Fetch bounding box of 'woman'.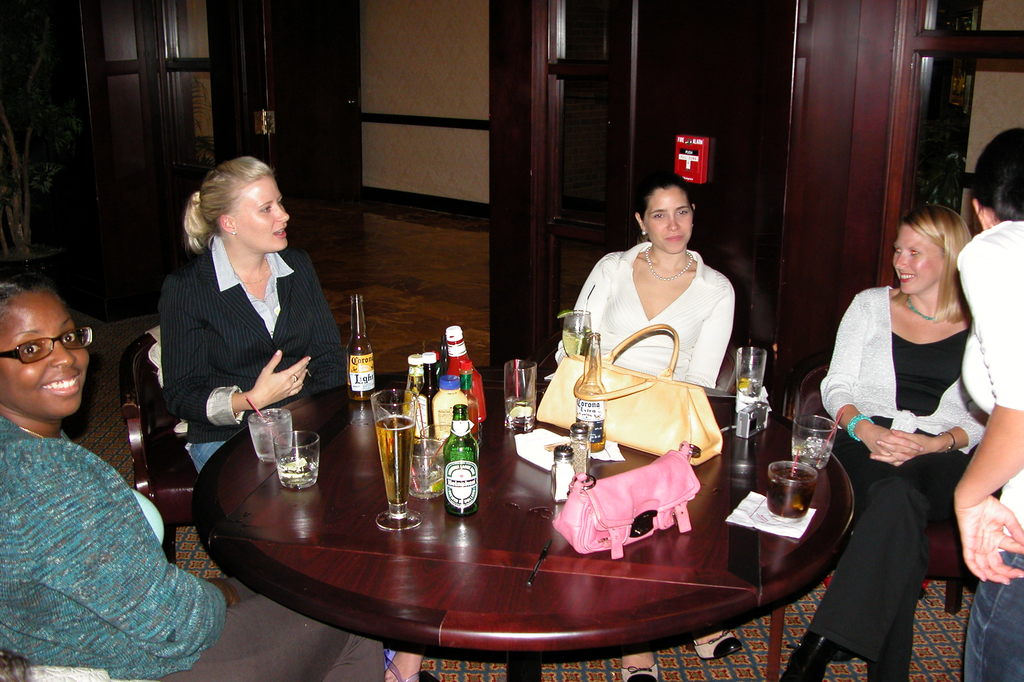
Bbox: Rect(0, 282, 382, 681).
